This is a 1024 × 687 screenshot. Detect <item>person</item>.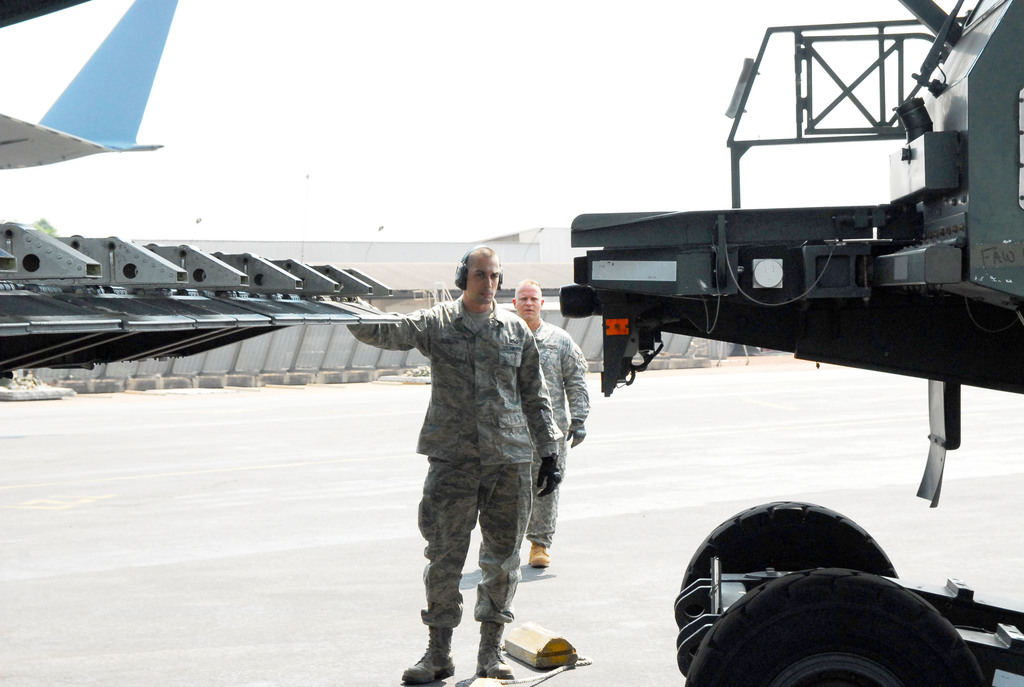
bbox=(342, 241, 564, 686).
